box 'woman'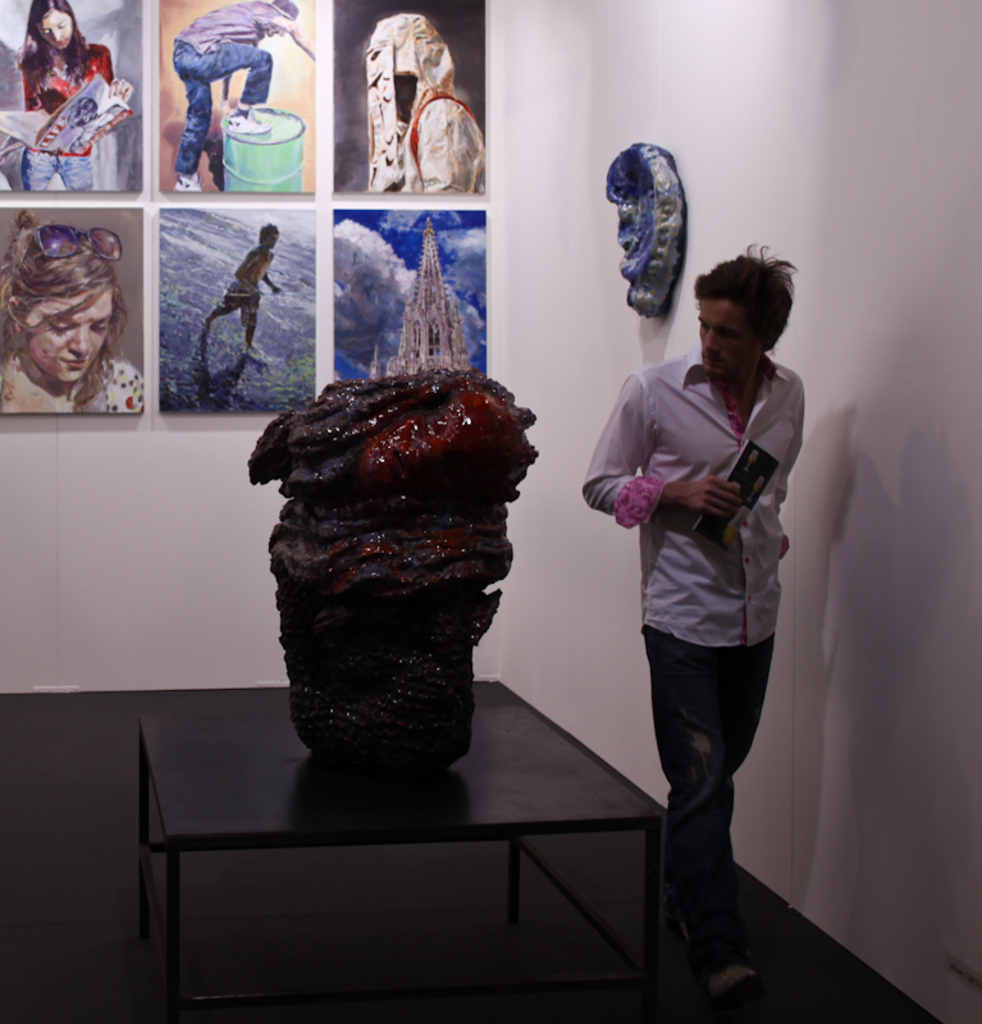
region(1, 220, 143, 413)
